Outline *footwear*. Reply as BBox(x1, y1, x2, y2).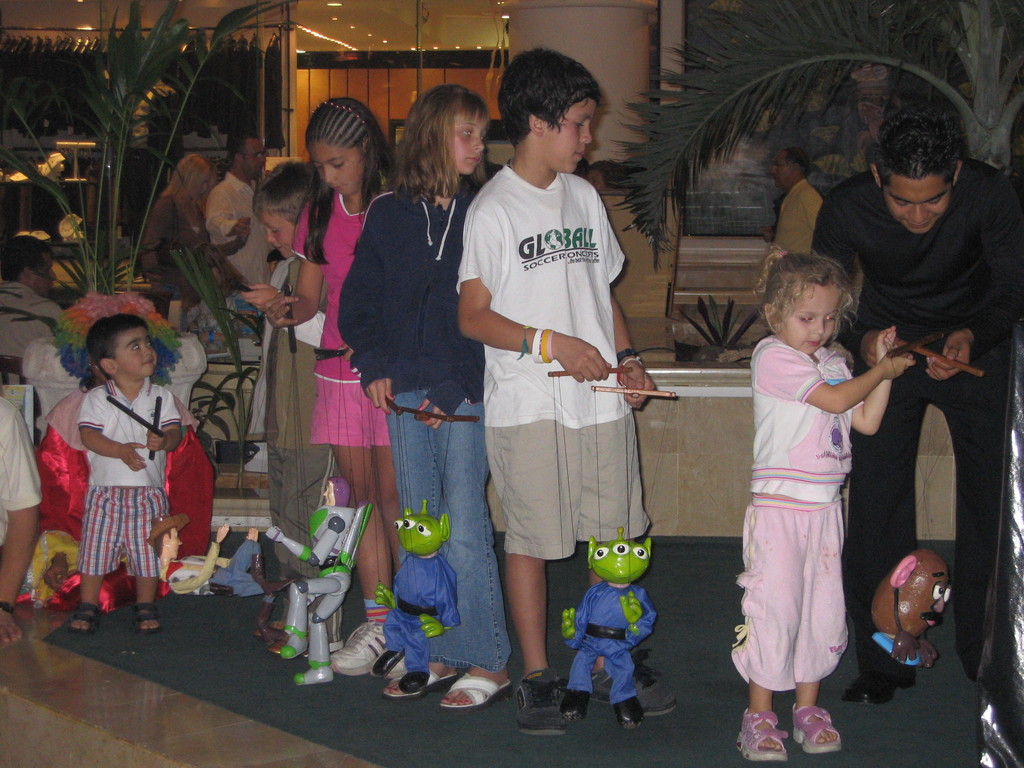
BBox(273, 633, 314, 662).
